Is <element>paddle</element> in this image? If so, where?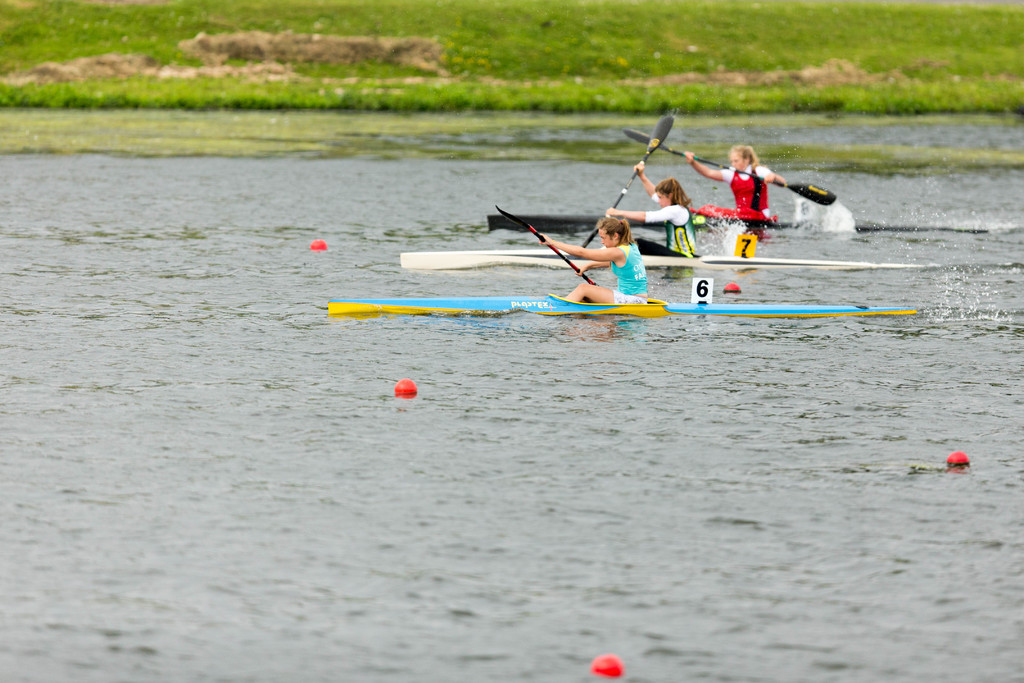
Yes, at <region>623, 128, 838, 208</region>.
